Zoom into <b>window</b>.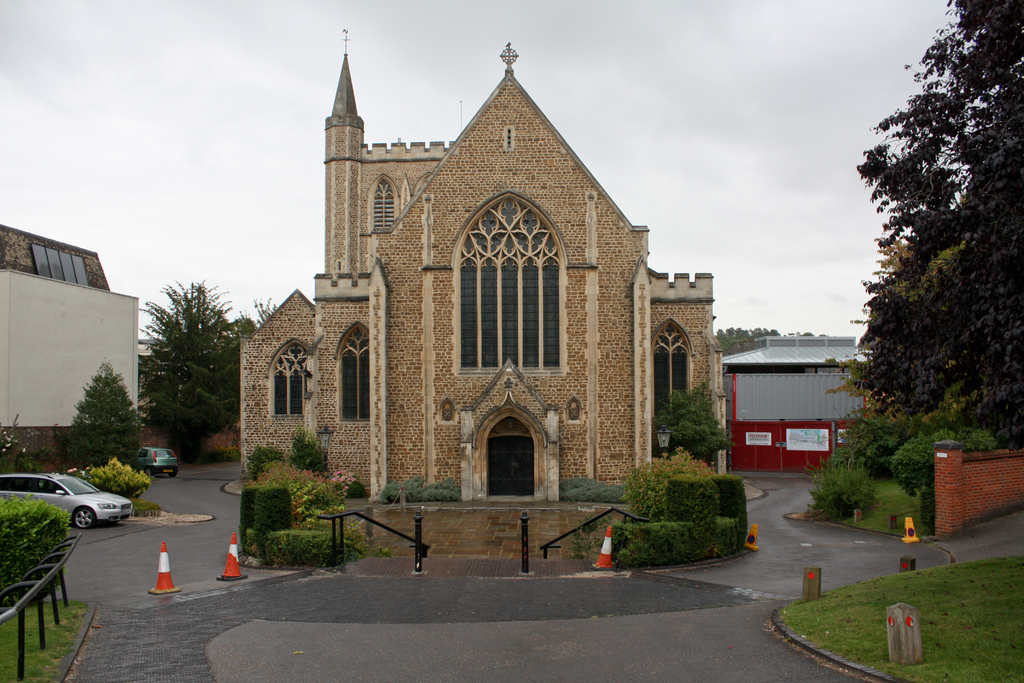
Zoom target: 339/327/373/418.
